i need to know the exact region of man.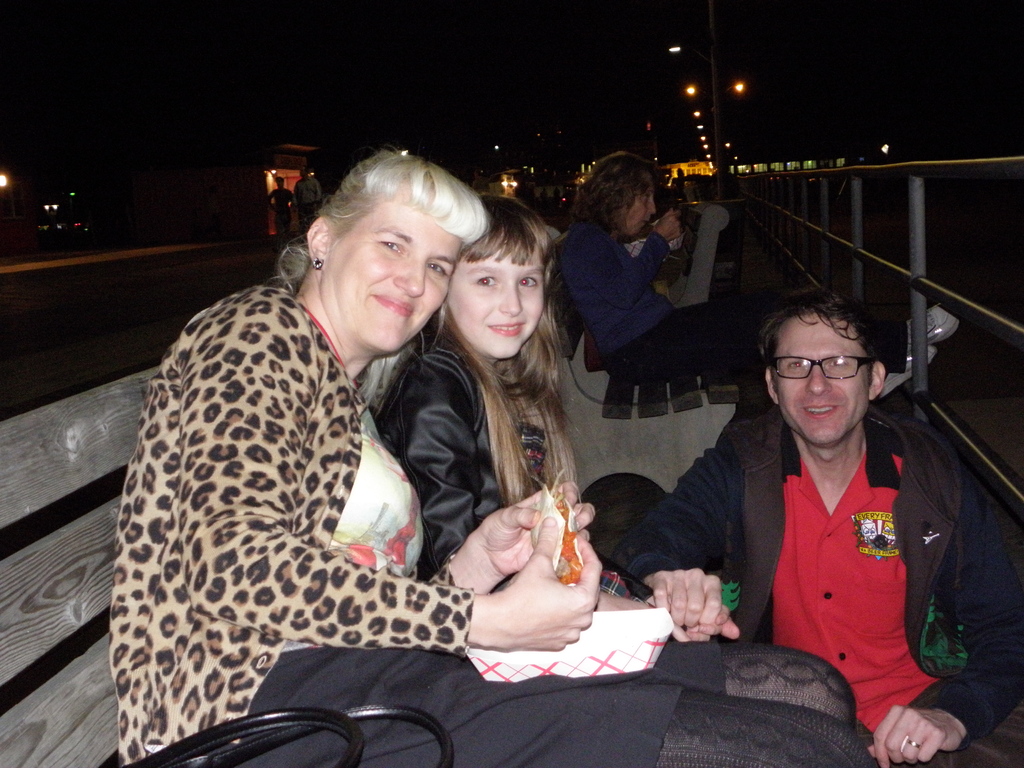
Region: {"x1": 293, "y1": 165, "x2": 323, "y2": 234}.
